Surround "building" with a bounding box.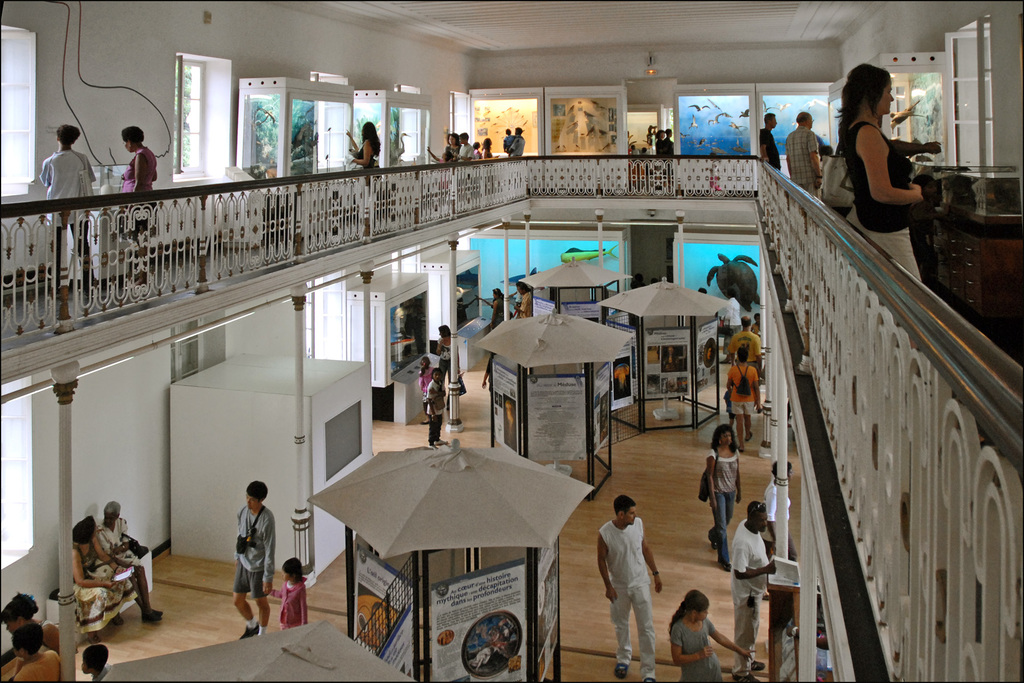
pyautogui.locateOnScreen(0, 0, 1023, 682).
